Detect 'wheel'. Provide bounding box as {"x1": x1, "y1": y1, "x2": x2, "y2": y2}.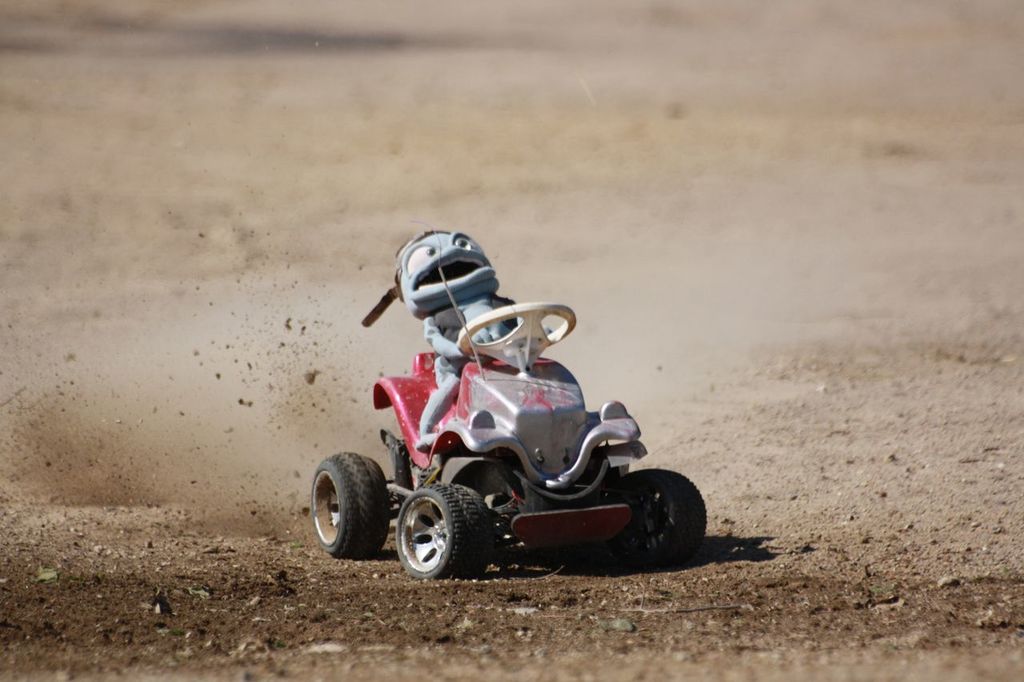
{"x1": 620, "y1": 467, "x2": 707, "y2": 564}.
